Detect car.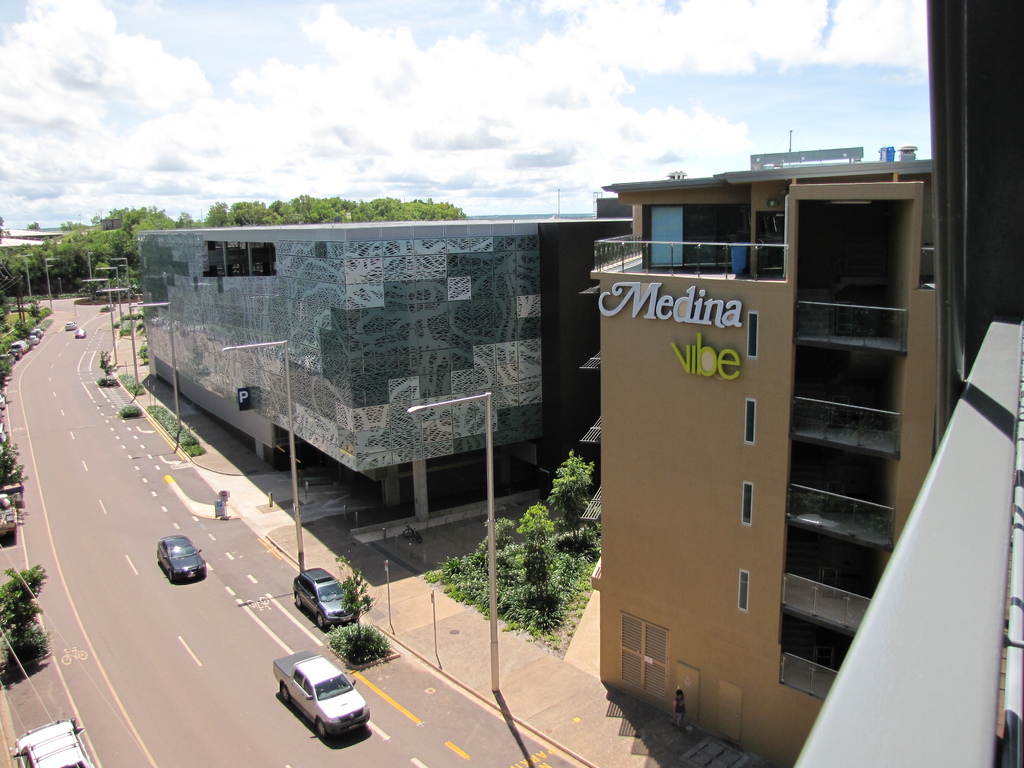
Detected at Rect(67, 318, 74, 330).
